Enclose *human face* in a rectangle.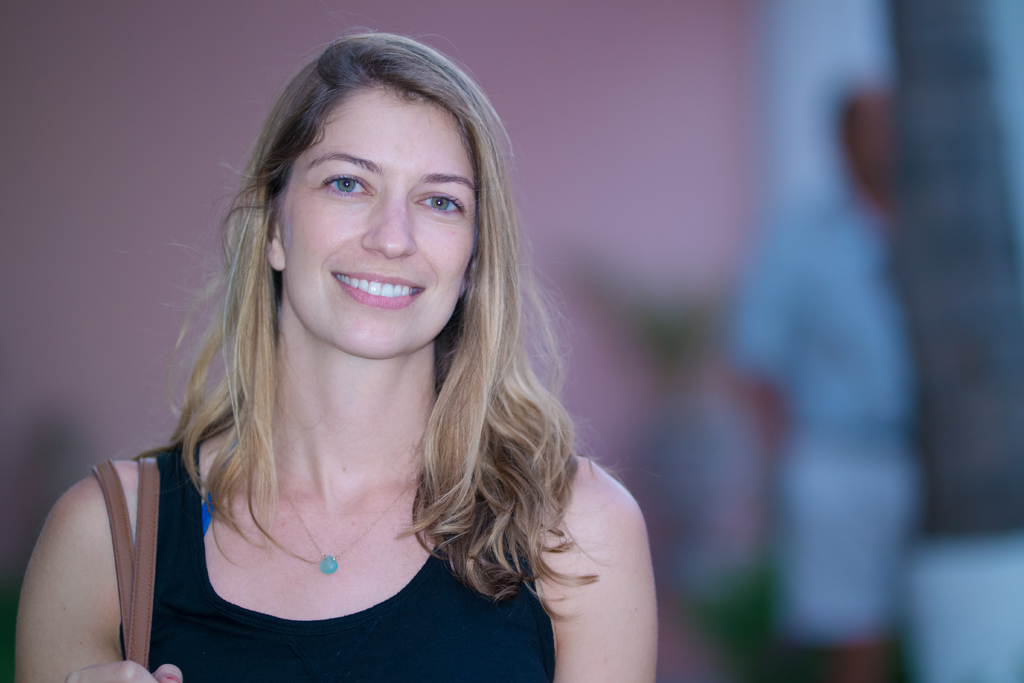
275, 81, 474, 363.
